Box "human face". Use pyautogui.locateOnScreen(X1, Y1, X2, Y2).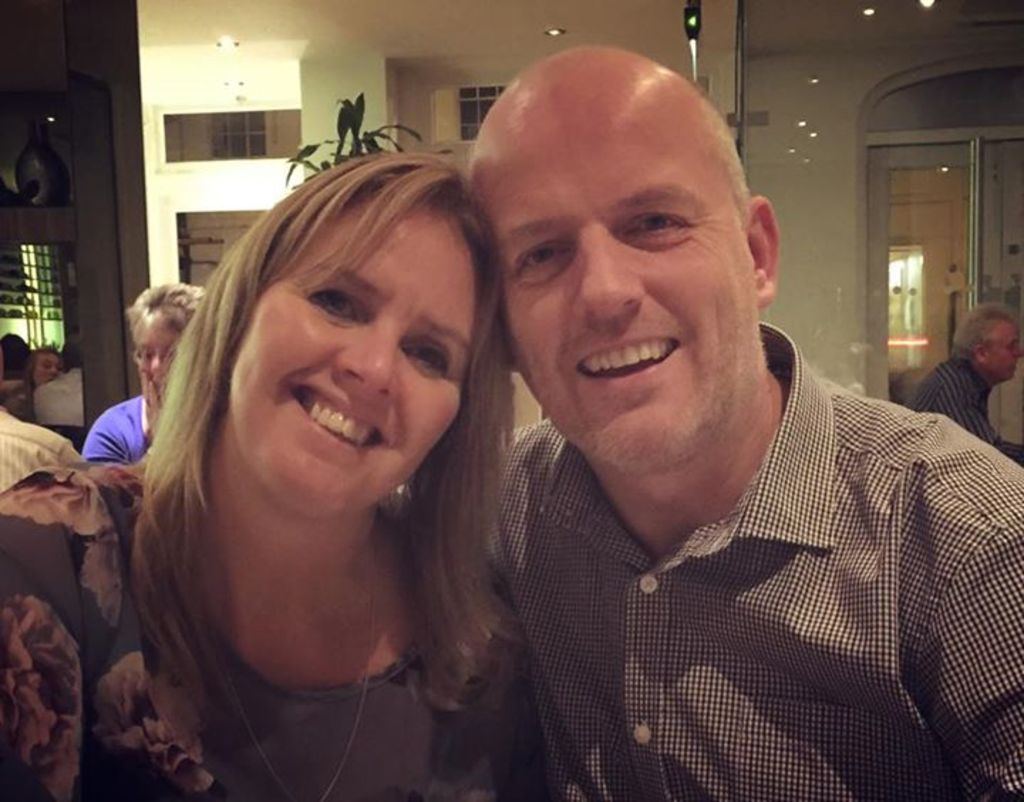
pyautogui.locateOnScreen(138, 316, 178, 391).
